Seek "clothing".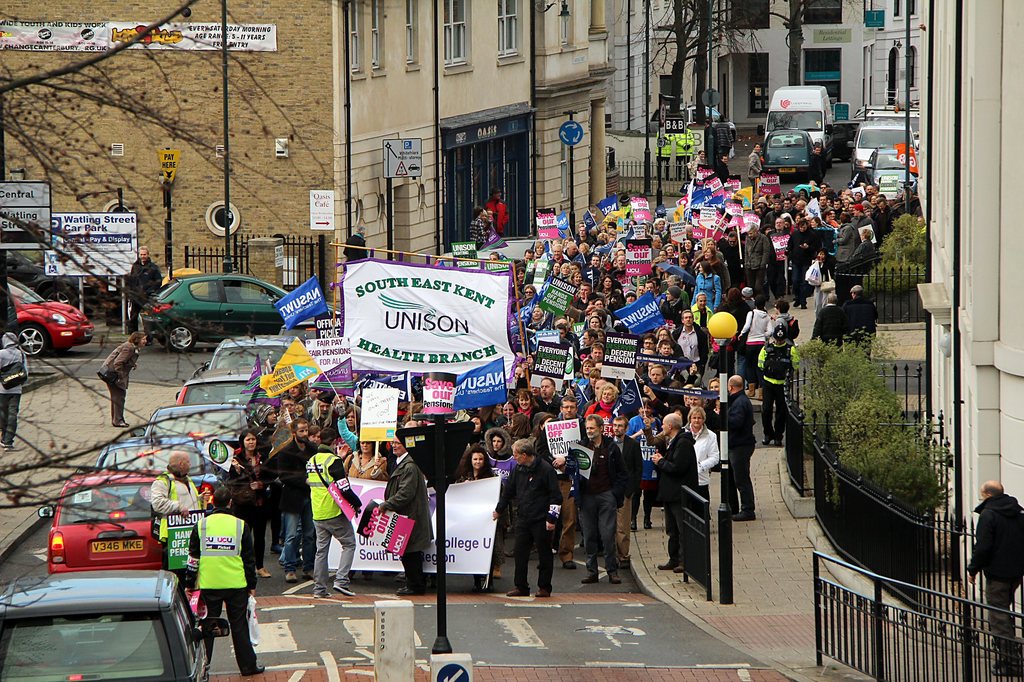
Rect(626, 414, 660, 514).
